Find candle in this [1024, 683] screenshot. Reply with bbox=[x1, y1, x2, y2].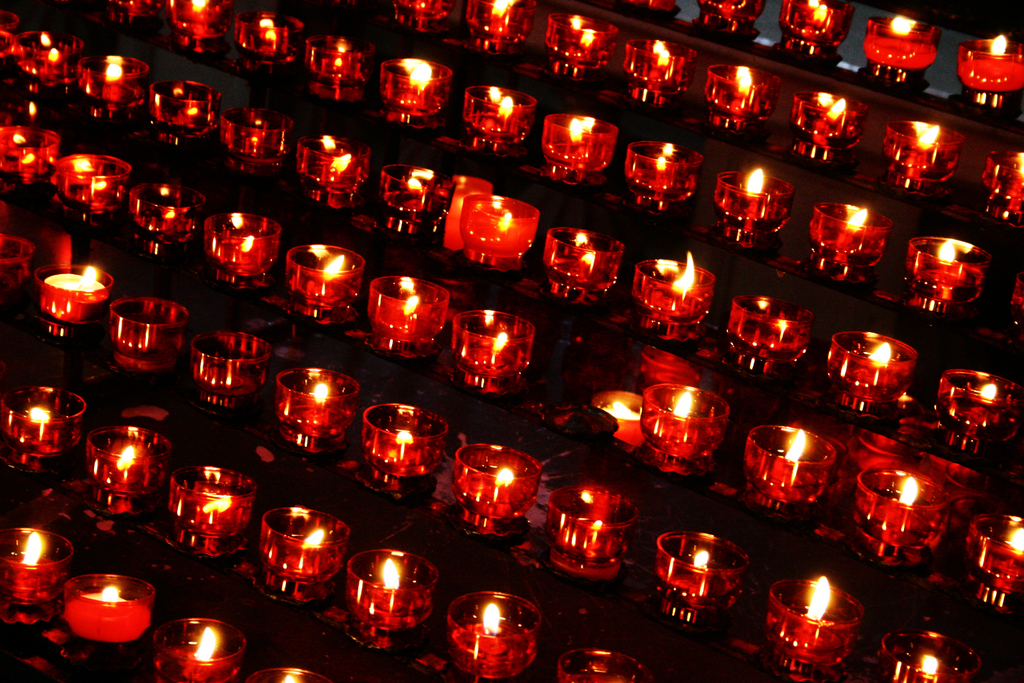
bbox=[707, 63, 779, 130].
